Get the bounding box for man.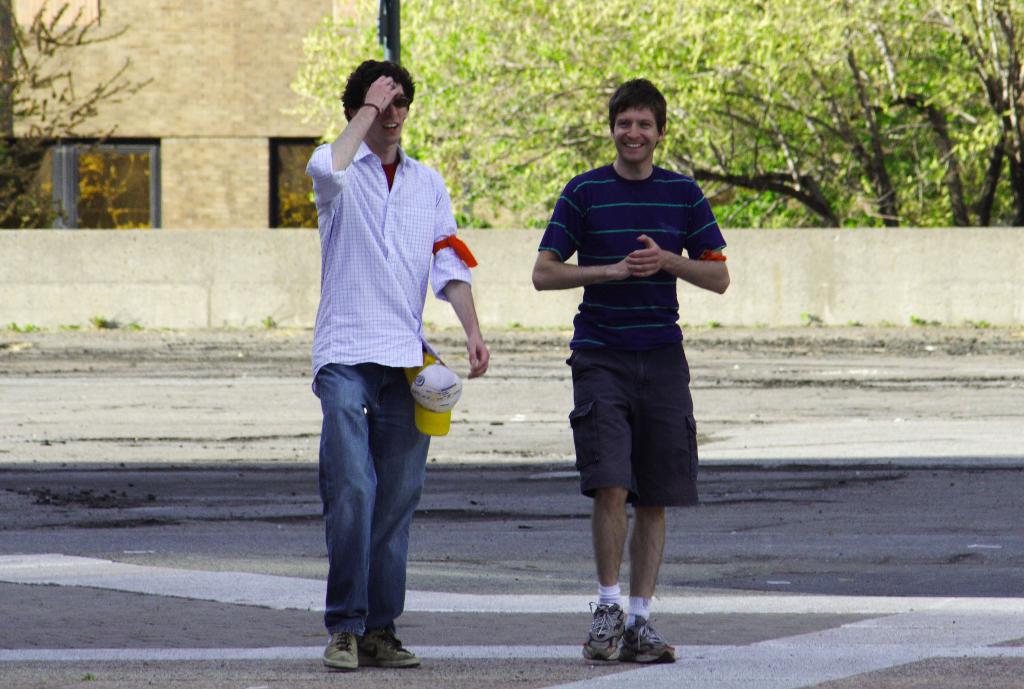
(304, 55, 489, 672).
